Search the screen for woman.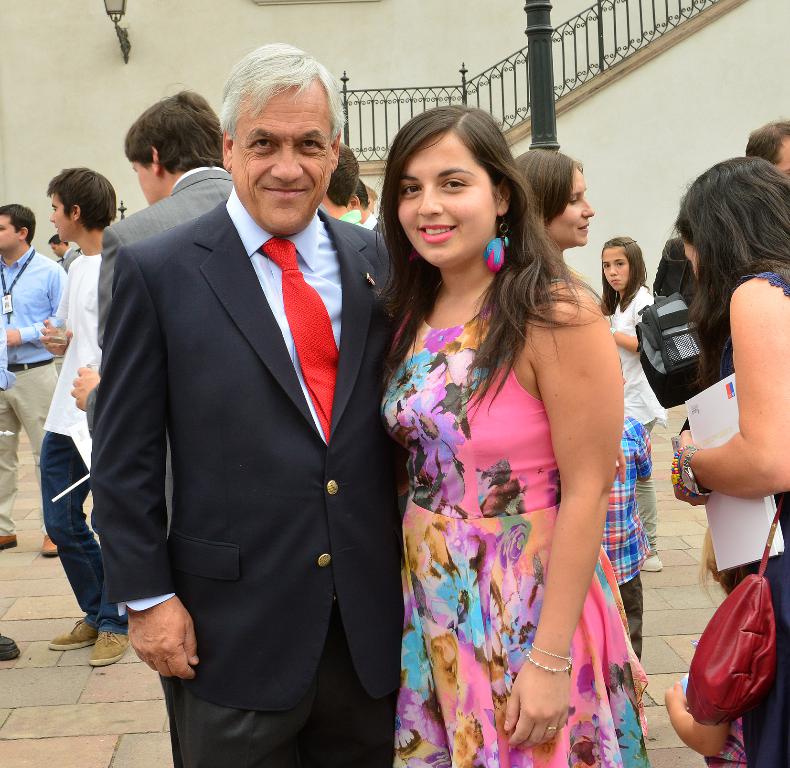
Found at <box>372,105,662,767</box>.
